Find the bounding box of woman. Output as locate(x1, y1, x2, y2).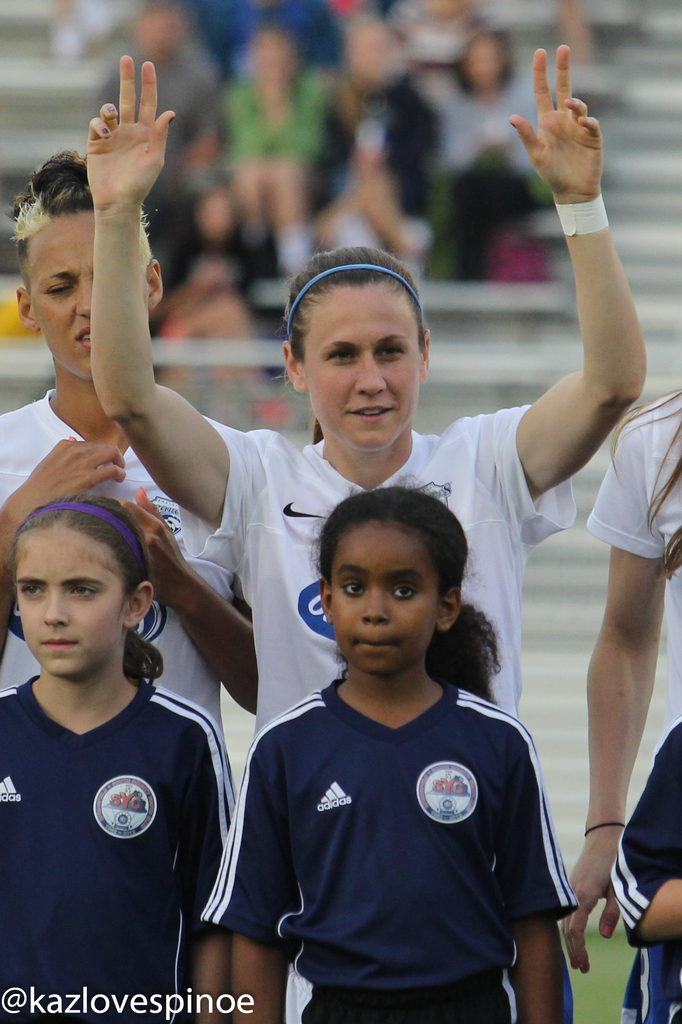
locate(202, 23, 332, 285).
